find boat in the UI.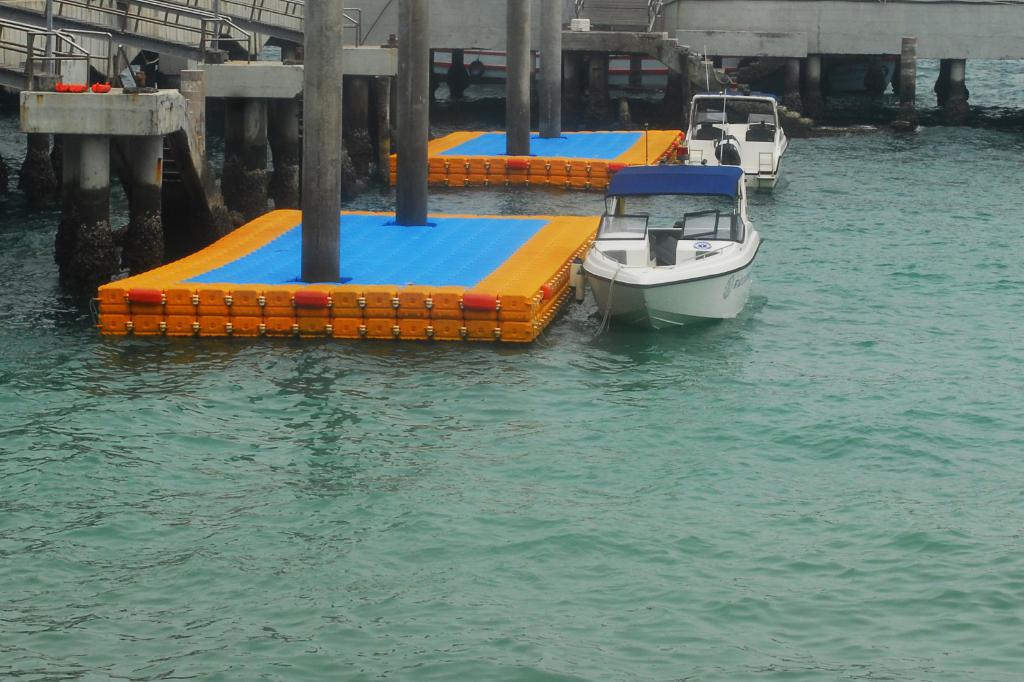
UI element at 678, 47, 788, 188.
